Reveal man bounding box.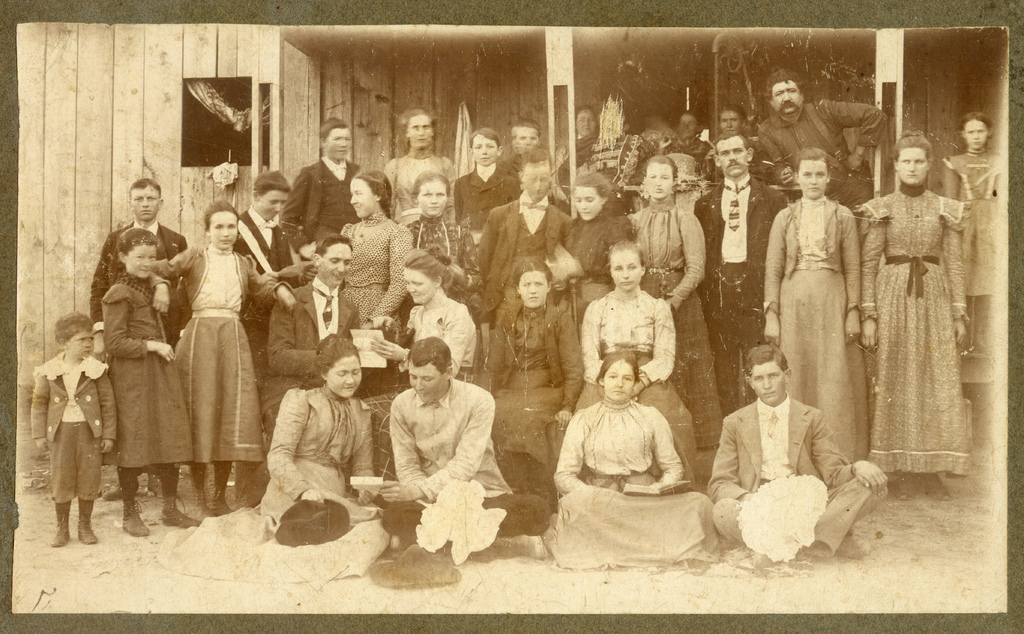
Revealed: BBox(474, 149, 572, 332).
